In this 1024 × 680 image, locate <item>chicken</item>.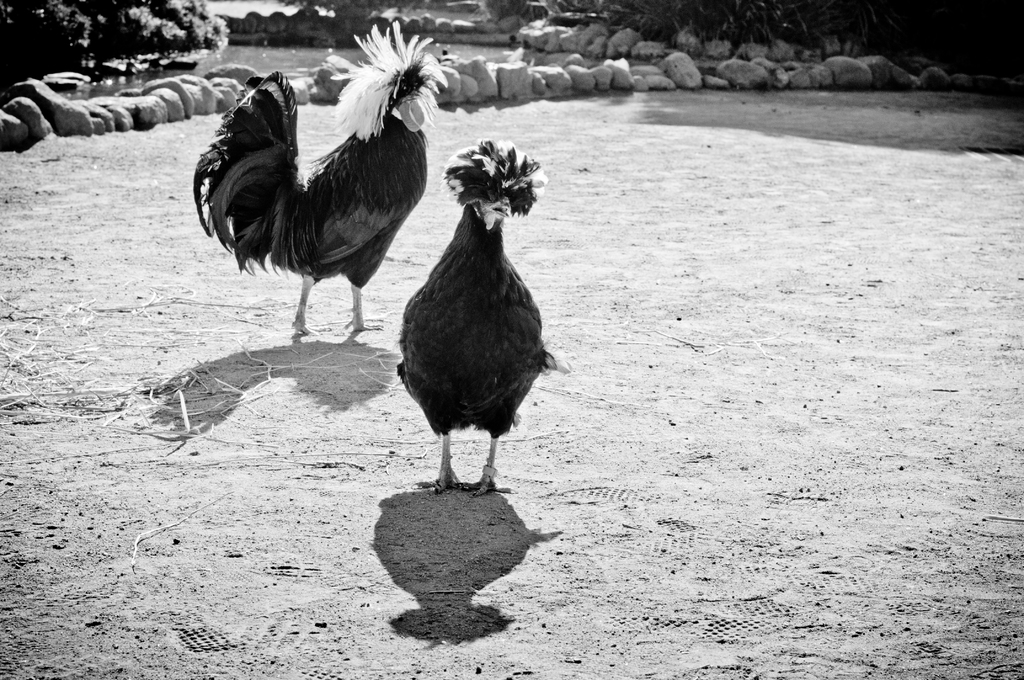
Bounding box: [x1=176, y1=16, x2=460, y2=339].
